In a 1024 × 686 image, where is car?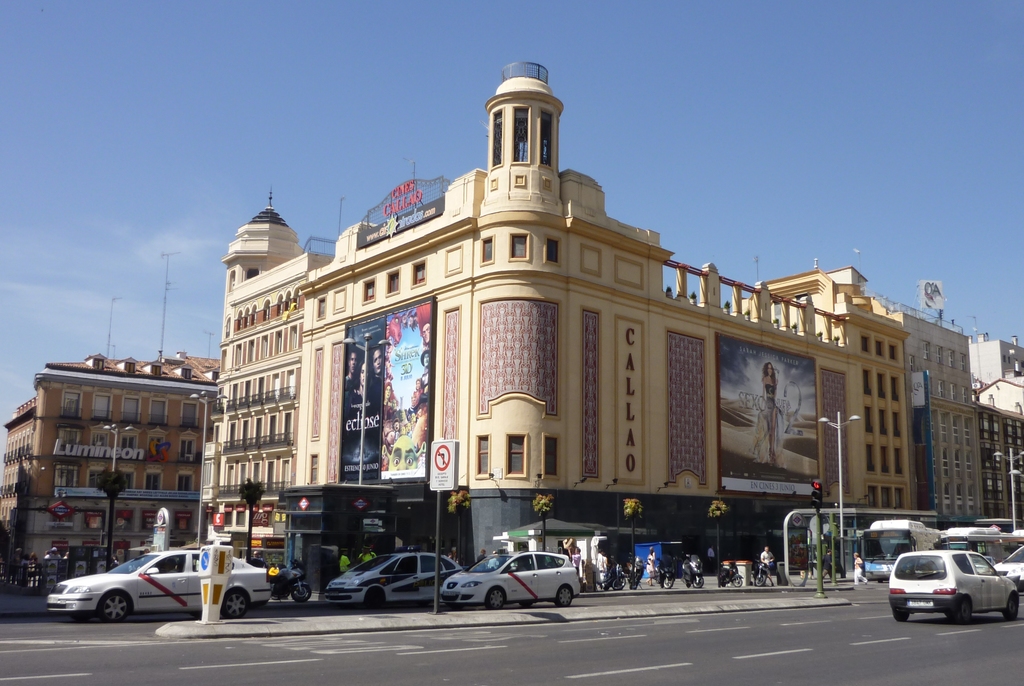
435/550/582/610.
